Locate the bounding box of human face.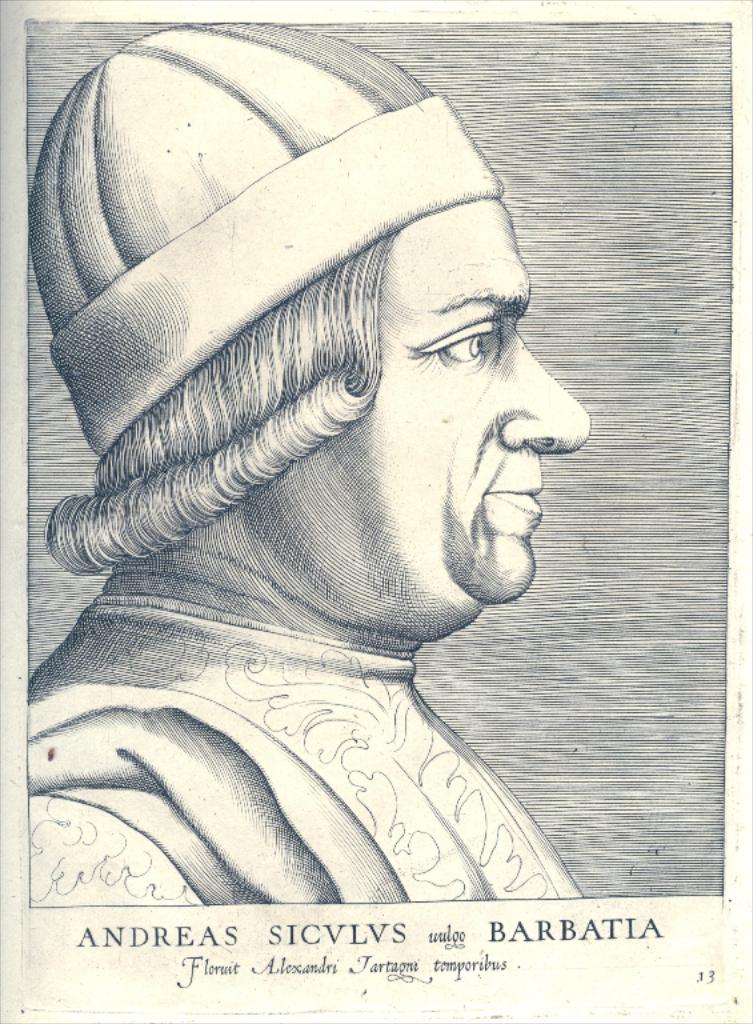
Bounding box: box(347, 197, 594, 607).
